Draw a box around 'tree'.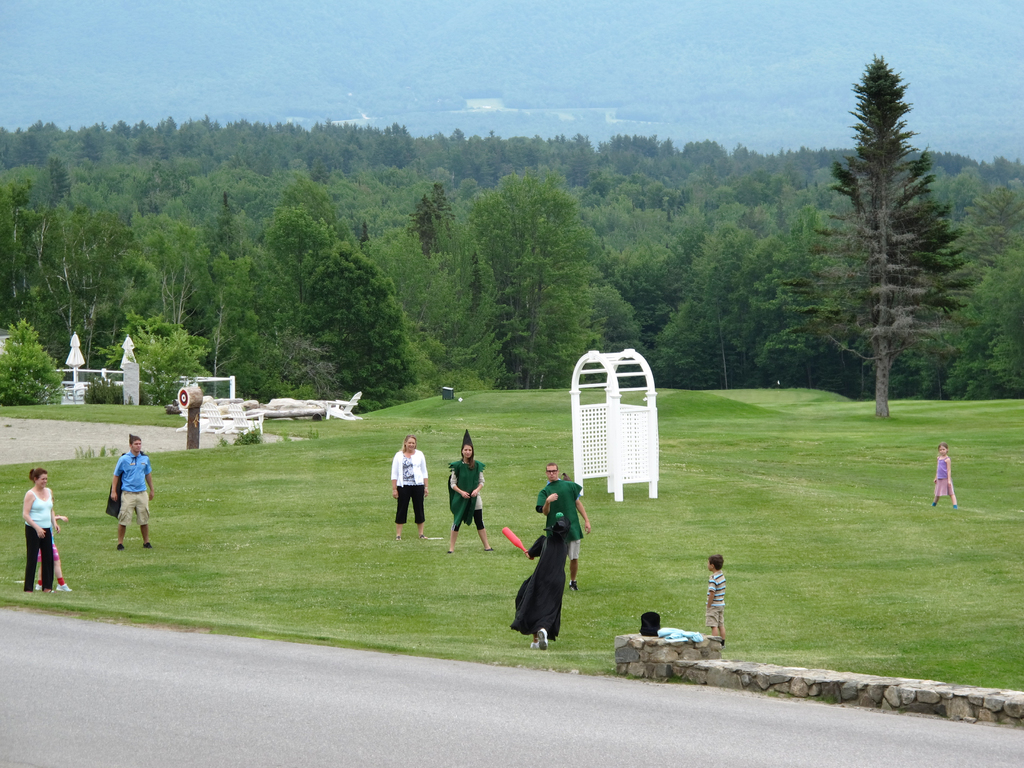
select_region(123, 209, 227, 351).
